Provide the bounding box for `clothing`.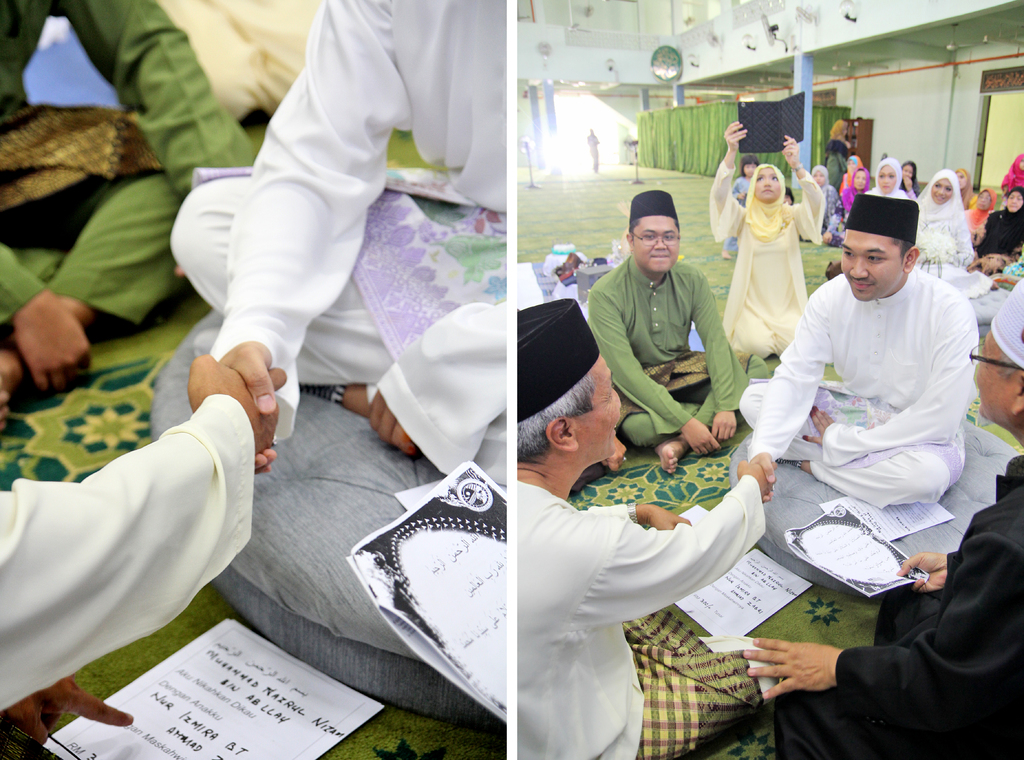
812, 164, 844, 241.
